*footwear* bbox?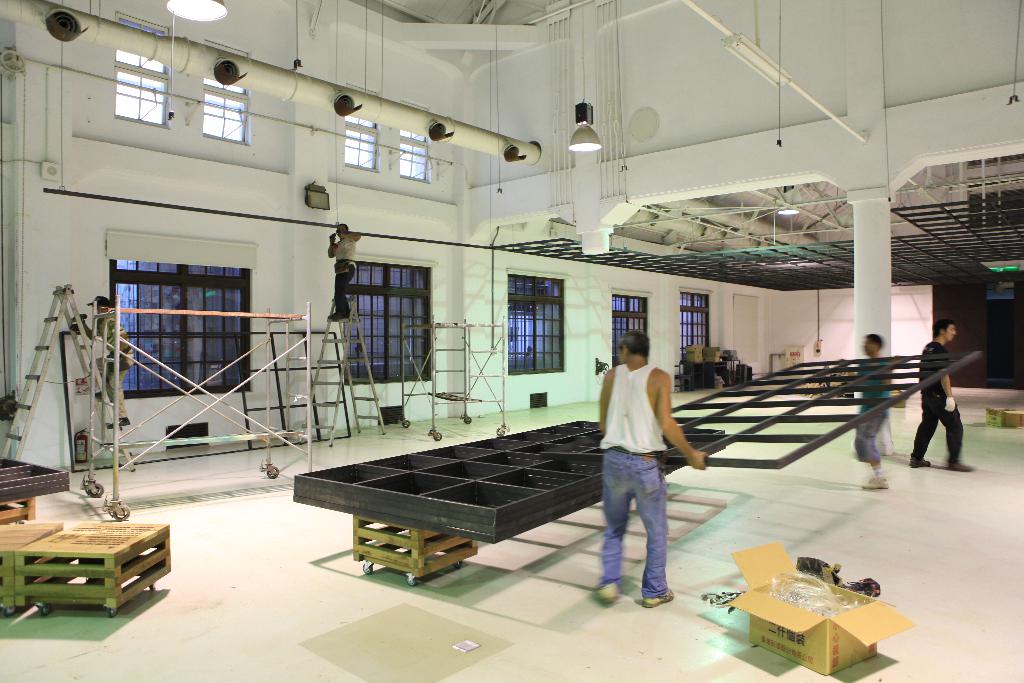
bbox=[908, 454, 929, 470]
